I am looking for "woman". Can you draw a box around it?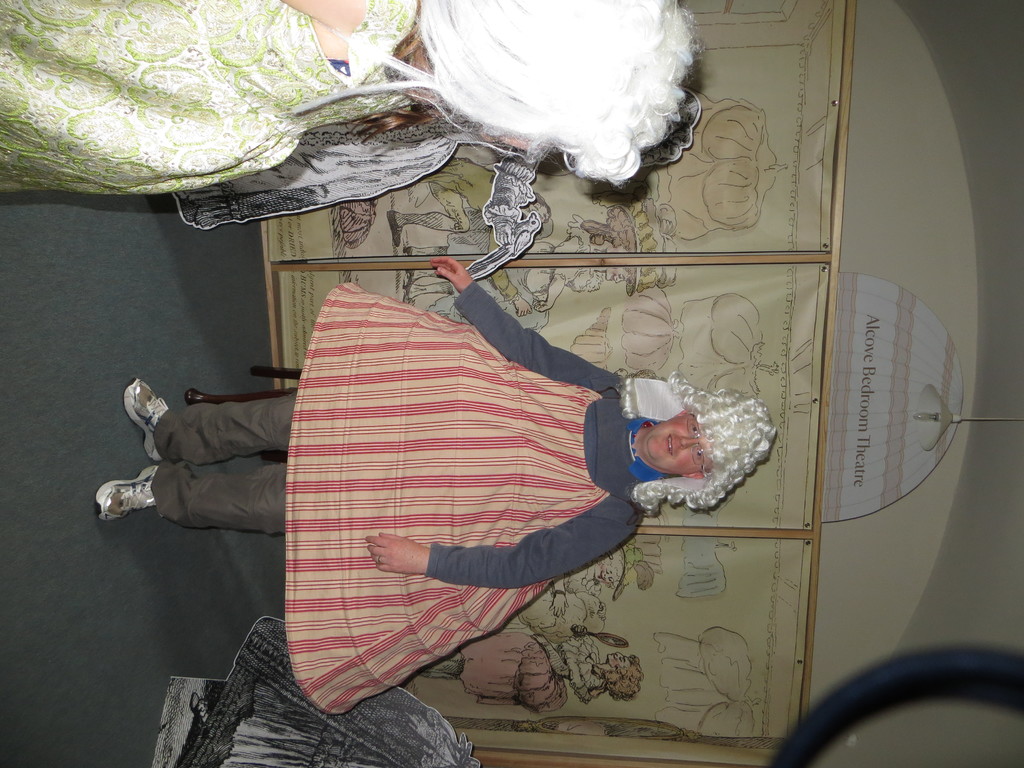
Sure, the bounding box is bbox(560, 624, 643, 707).
